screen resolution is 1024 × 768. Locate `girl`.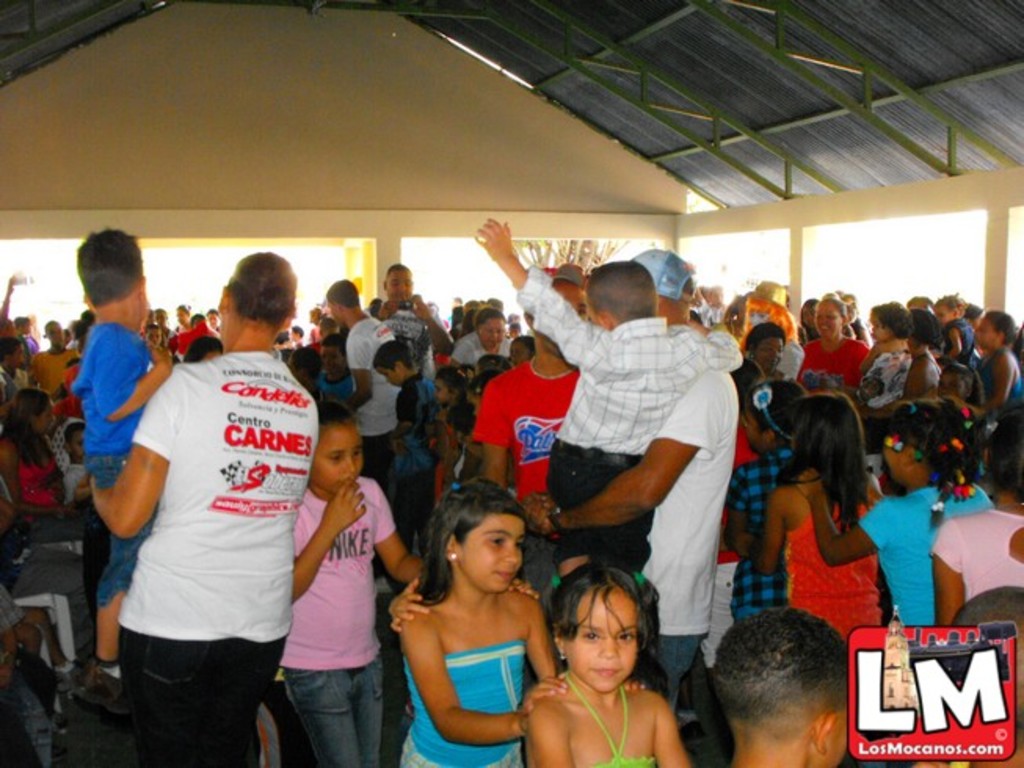
bbox(394, 473, 648, 766).
